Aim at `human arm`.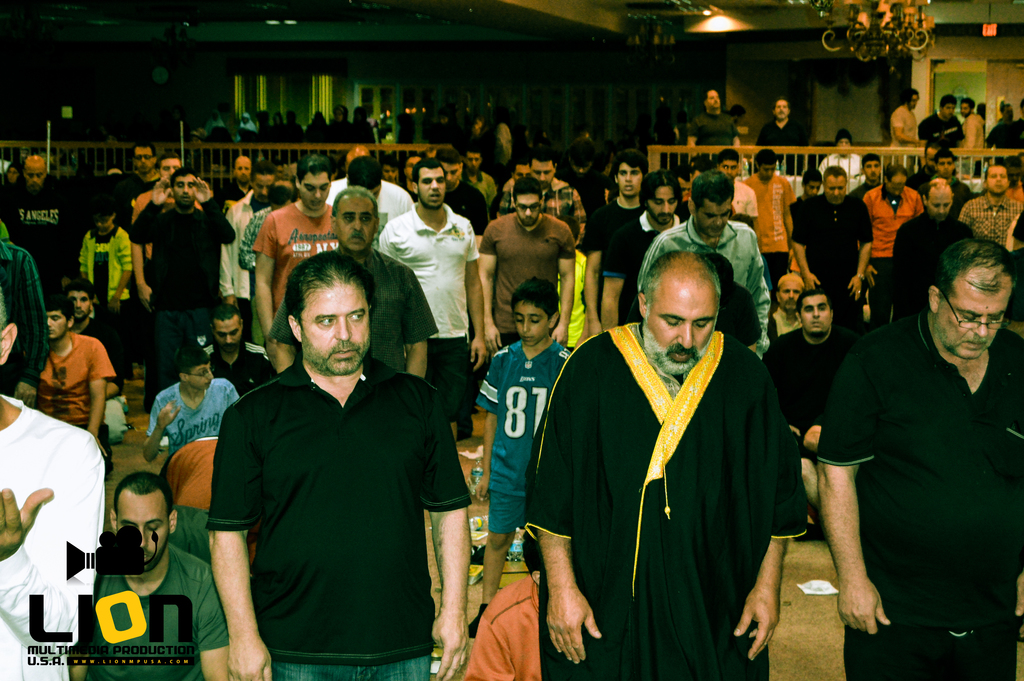
Aimed at box(550, 224, 575, 347).
